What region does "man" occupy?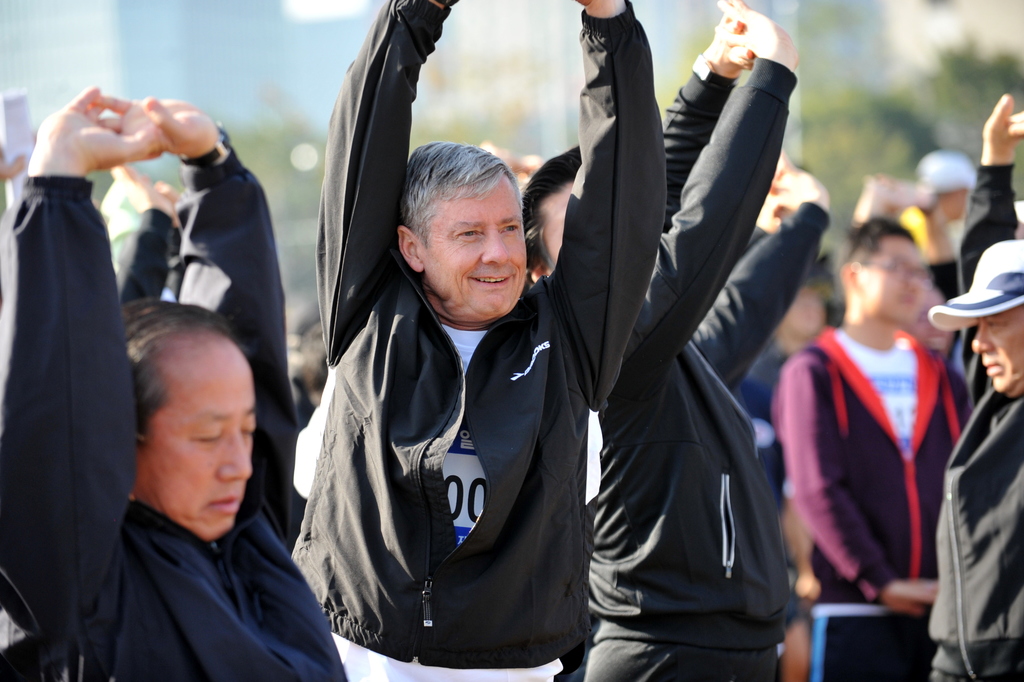
<bbox>284, 0, 667, 681</bbox>.
